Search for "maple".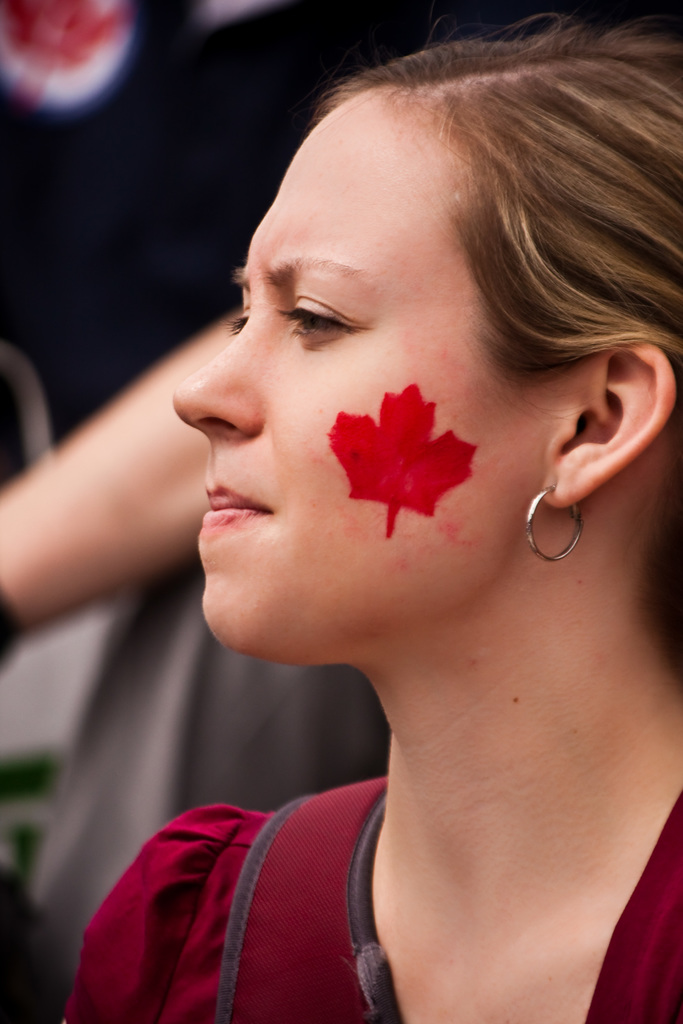
Found at (x1=323, y1=376, x2=475, y2=534).
